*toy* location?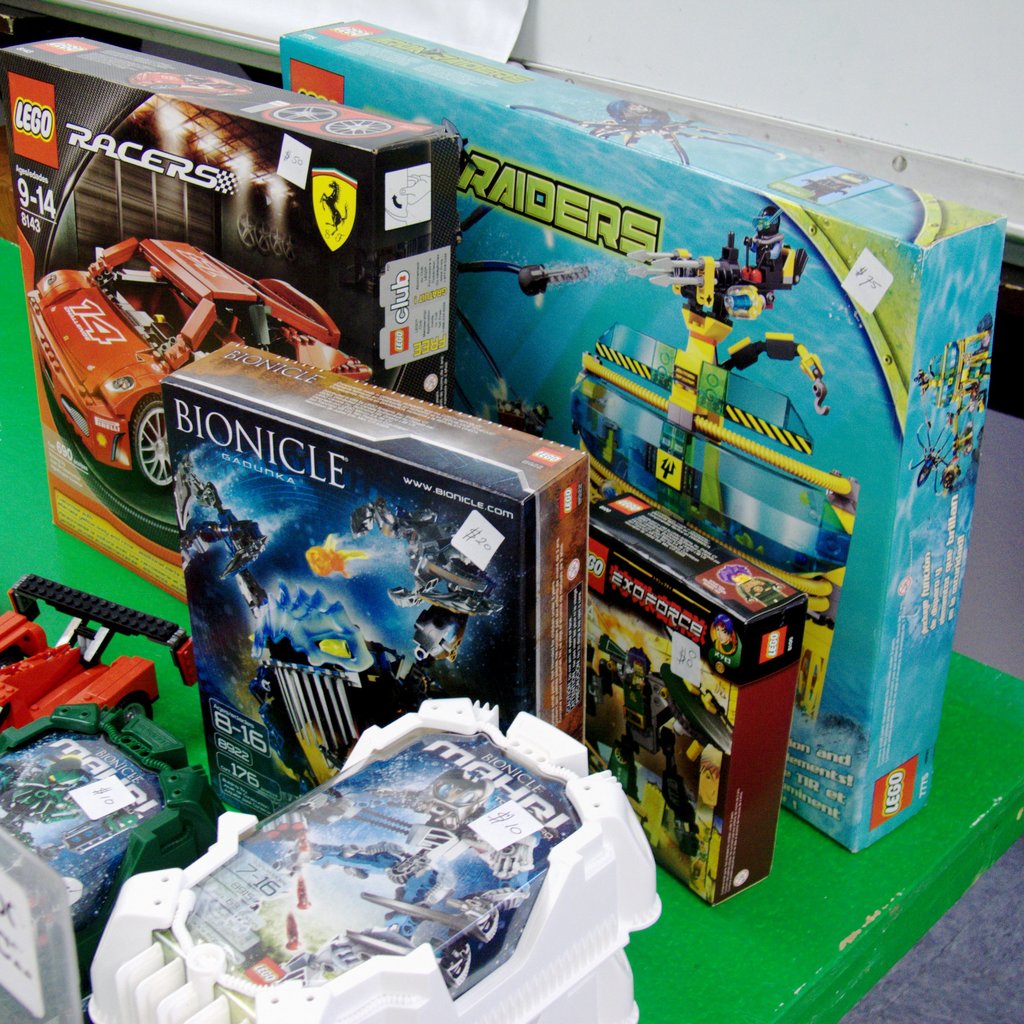
bbox(27, 233, 380, 491)
